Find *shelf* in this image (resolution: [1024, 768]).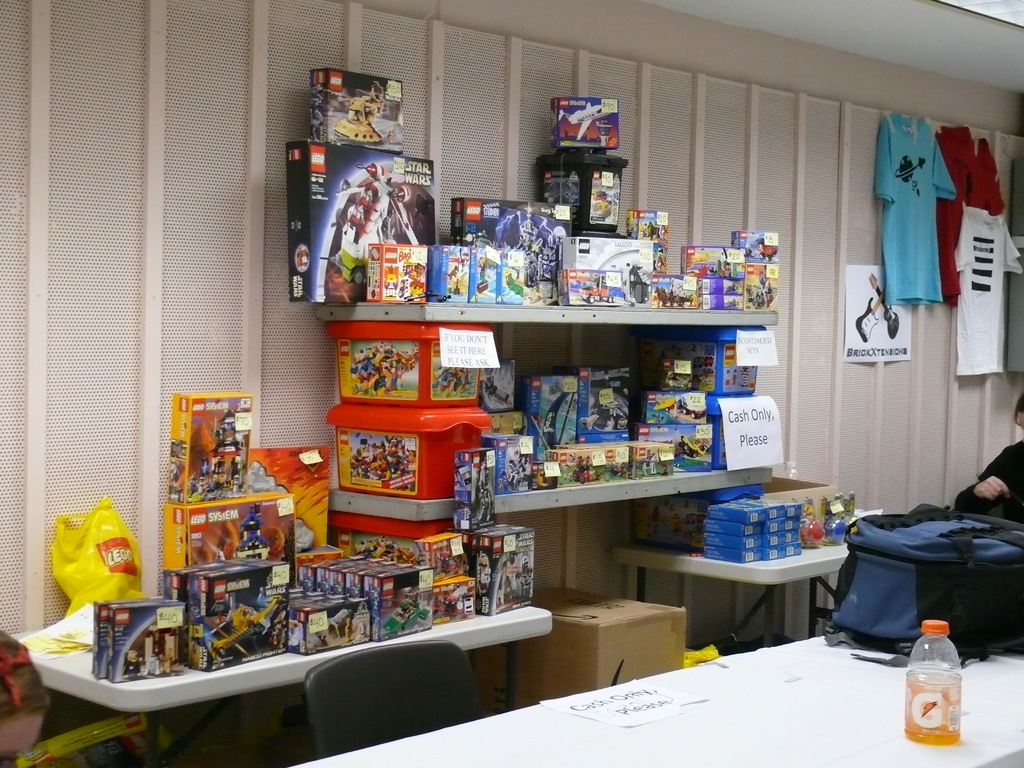
rect(607, 499, 922, 664).
